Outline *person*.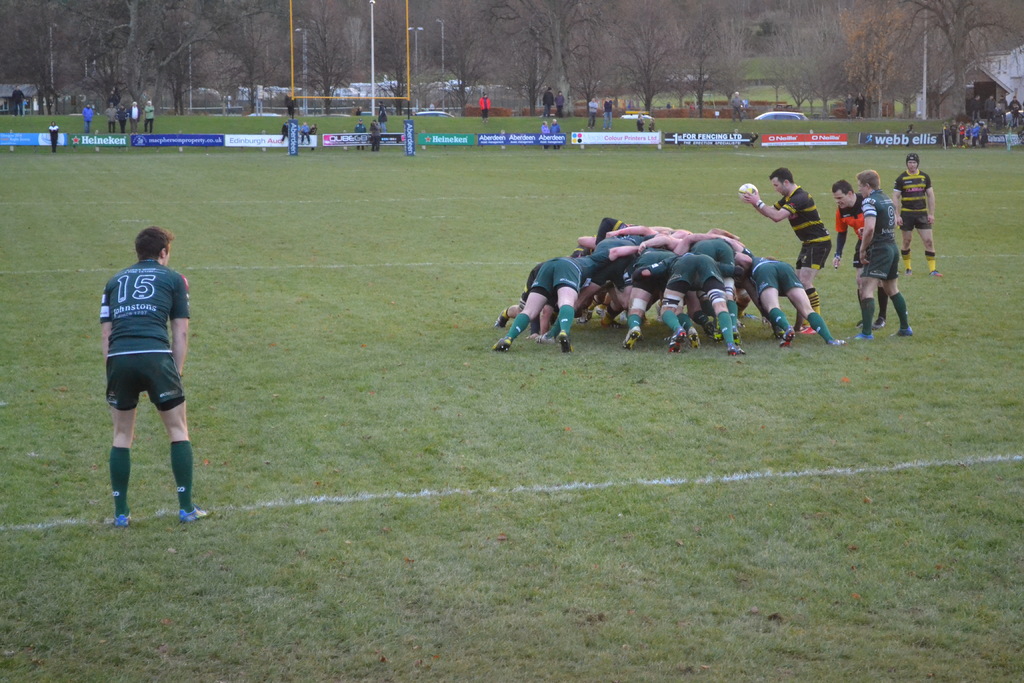
Outline: Rect(81, 104, 94, 133).
